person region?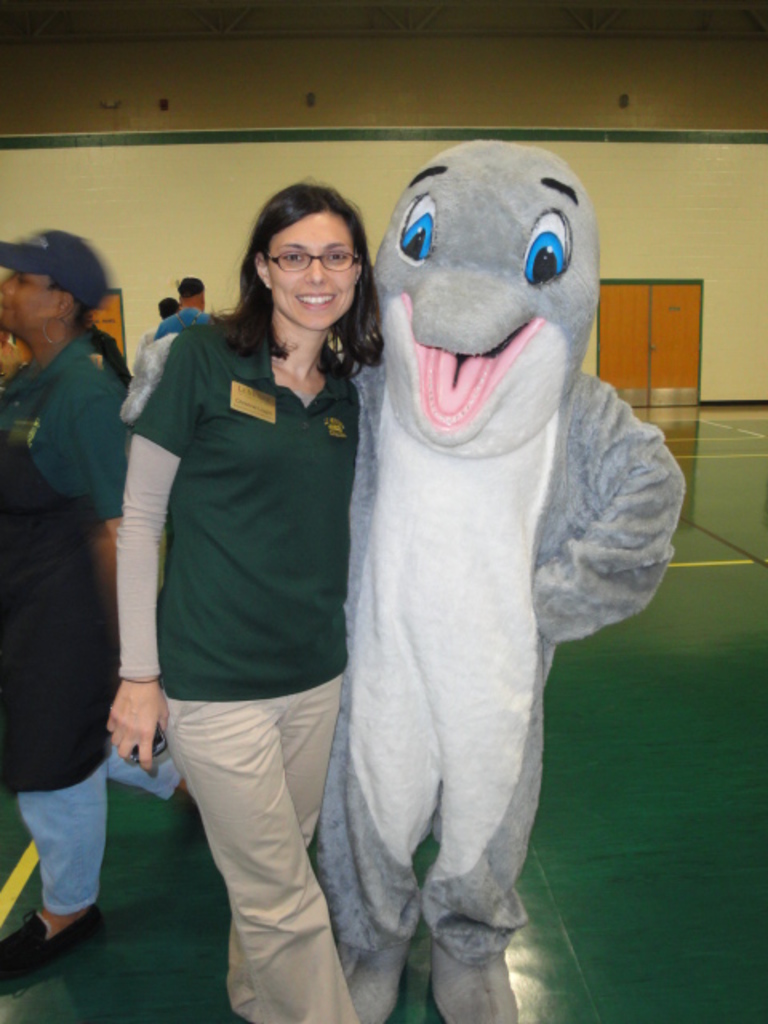
[left=138, top=294, right=176, bottom=341]
